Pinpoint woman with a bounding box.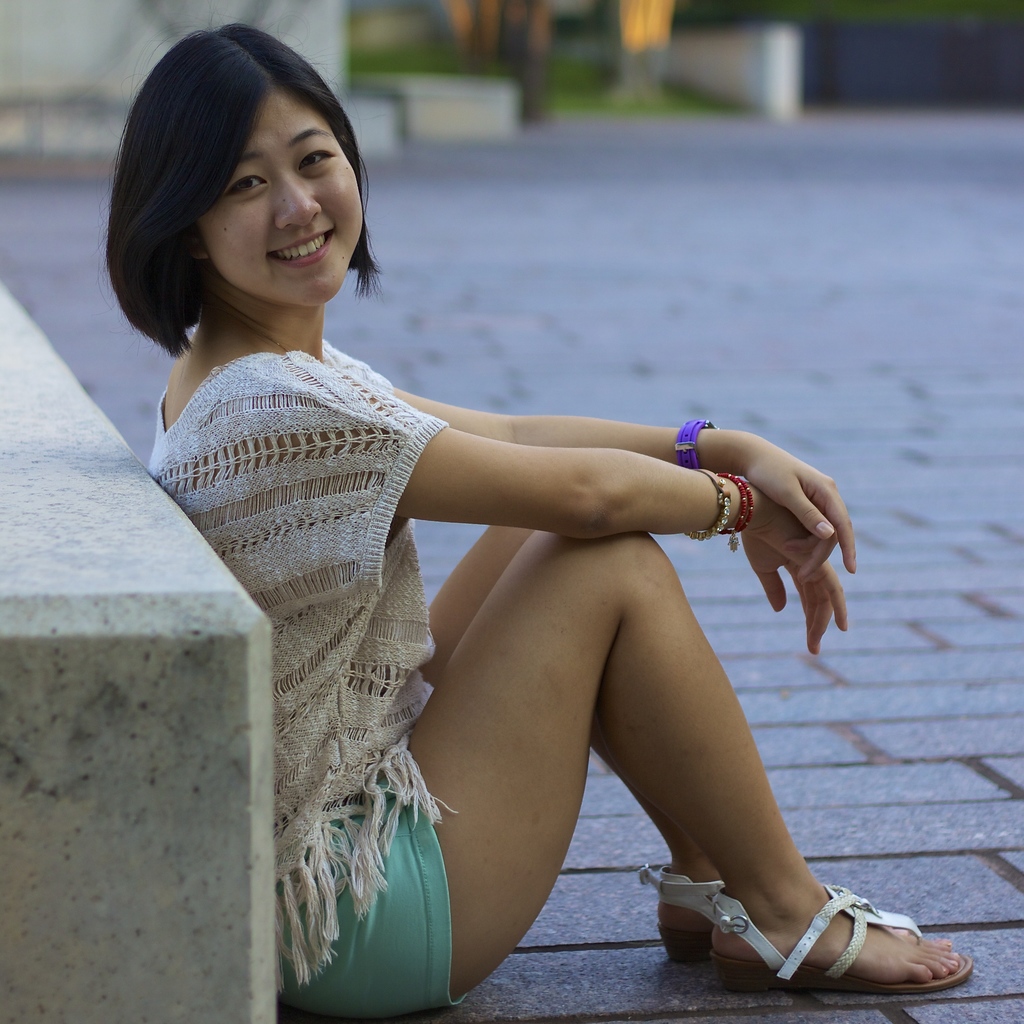
(66, 18, 971, 1021).
